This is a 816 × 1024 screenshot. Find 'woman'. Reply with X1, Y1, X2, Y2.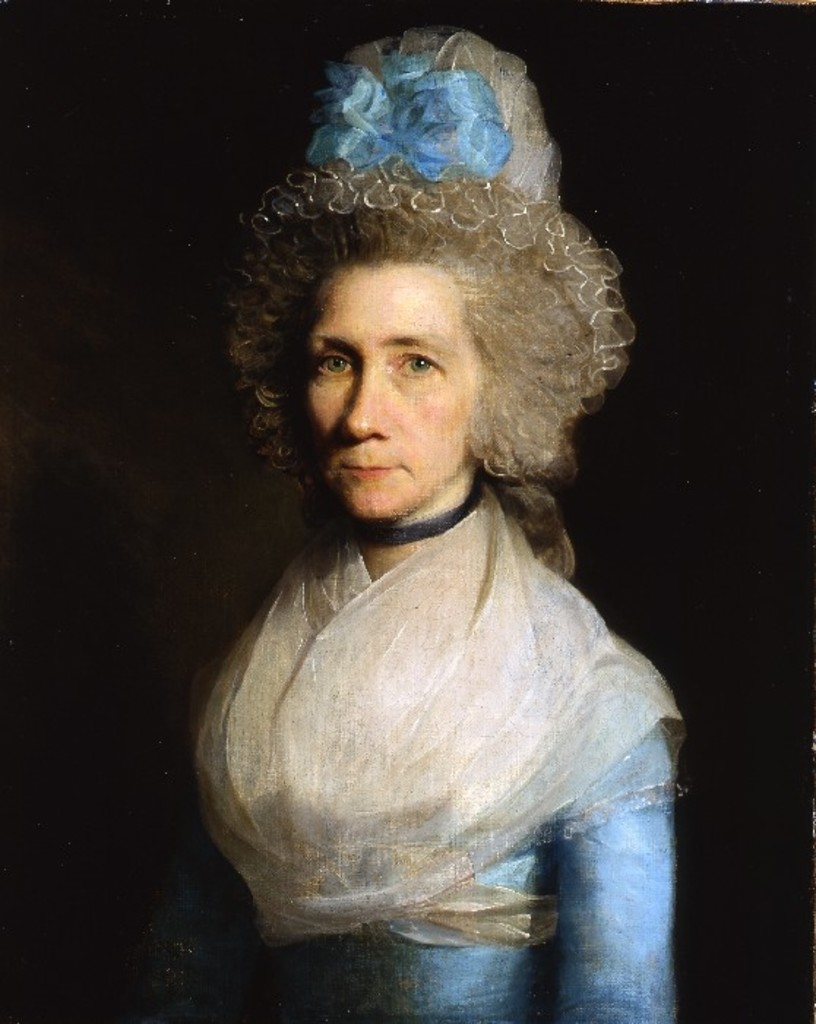
165, 34, 730, 983.
